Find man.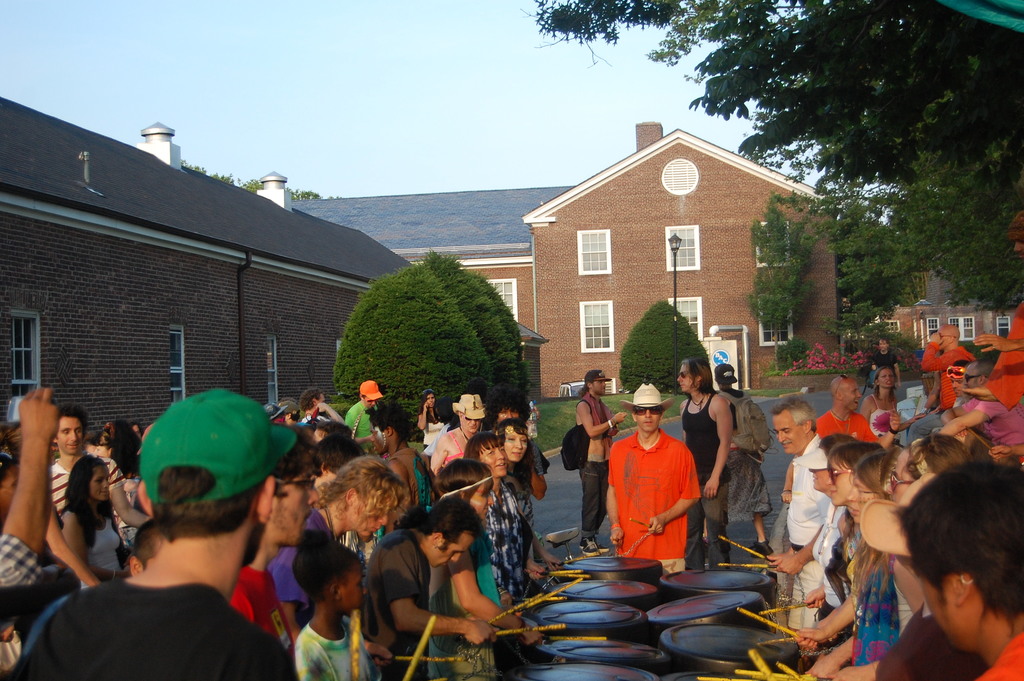
bbox=(365, 497, 499, 680).
